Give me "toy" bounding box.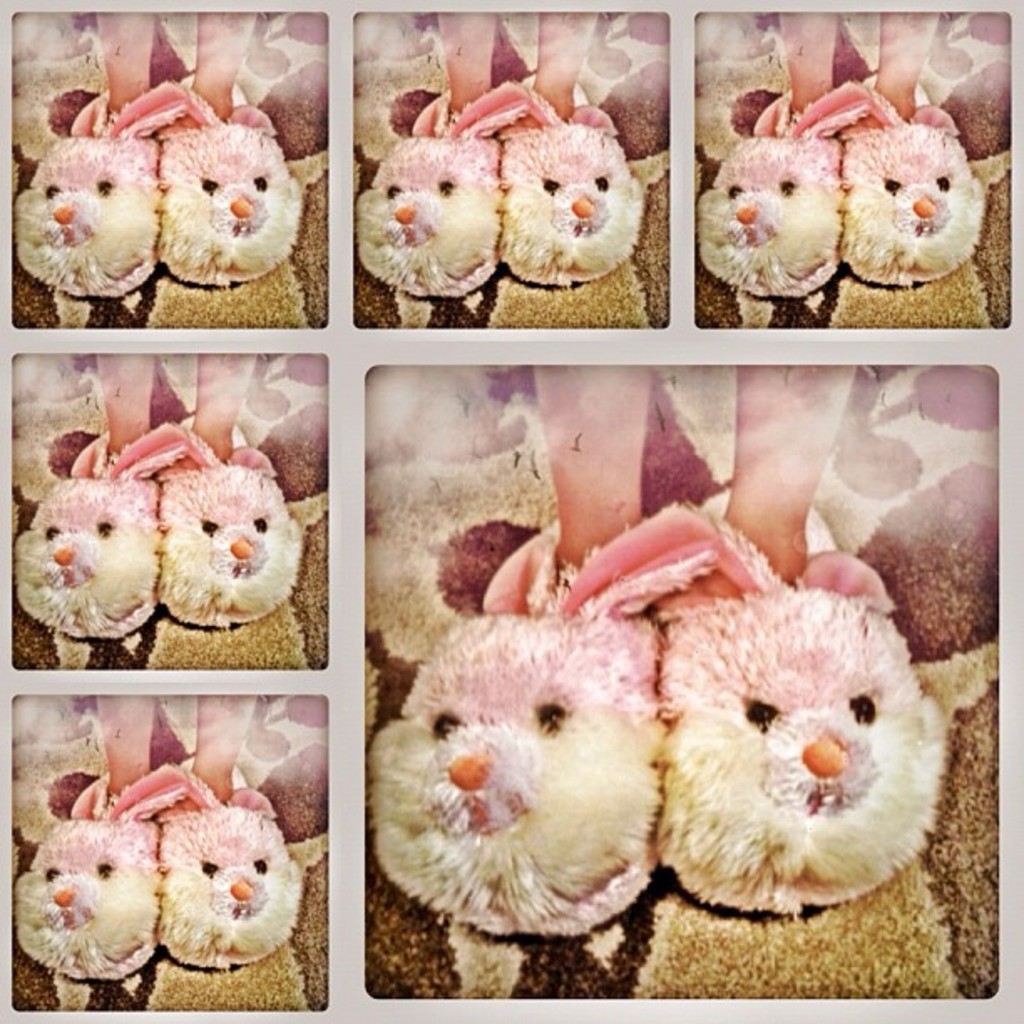
crop(5, 412, 189, 654).
